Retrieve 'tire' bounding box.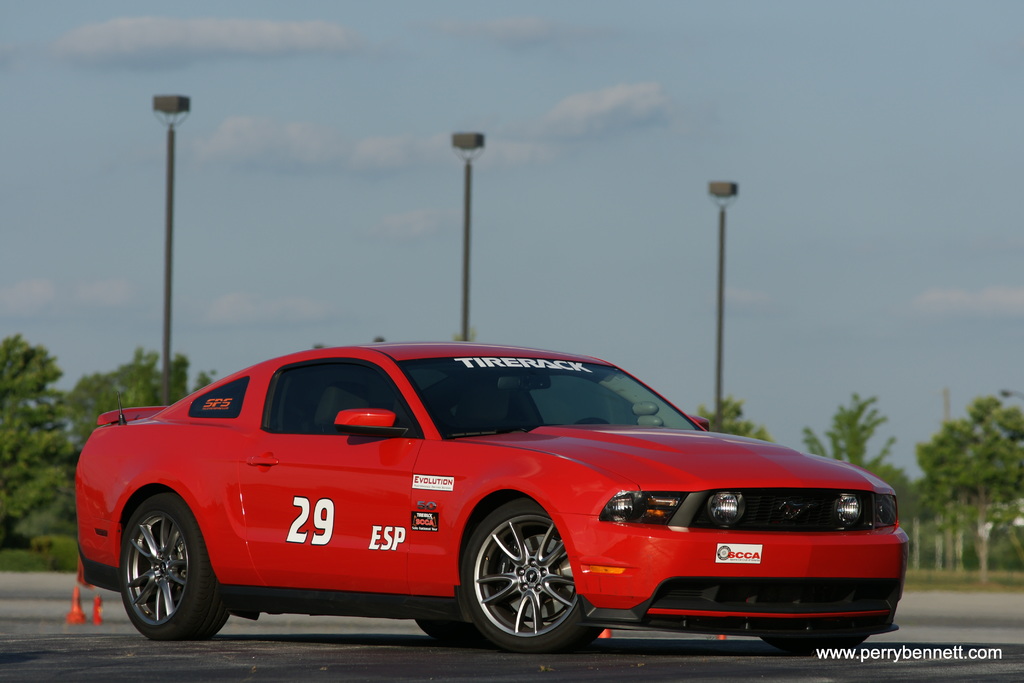
Bounding box: [460,499,604,654].
